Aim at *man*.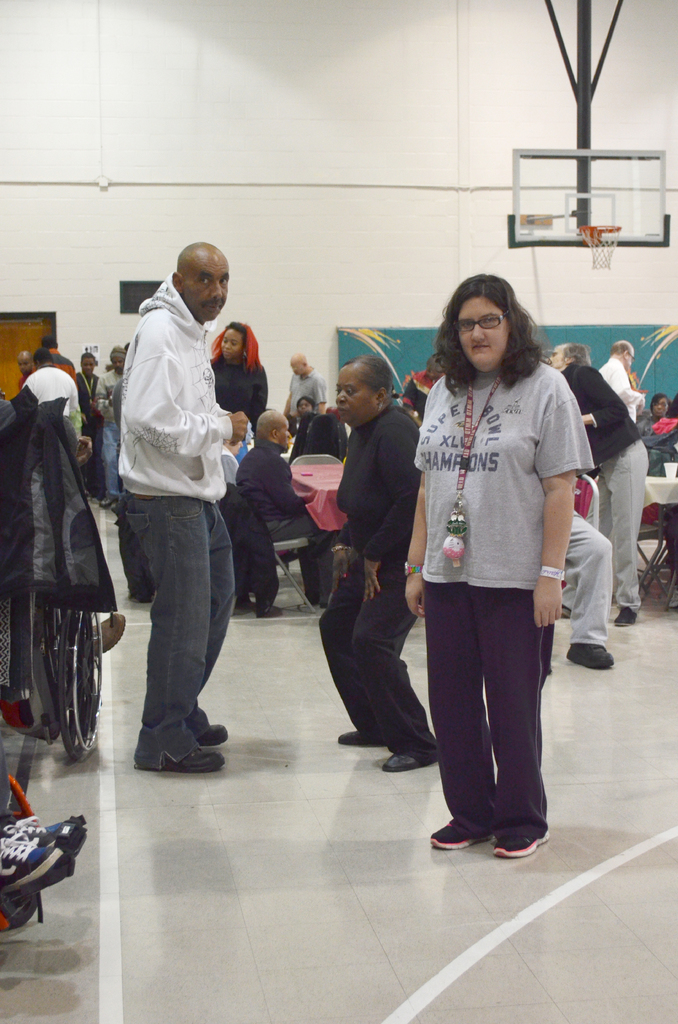
Aimed at 280:353:329:417.
